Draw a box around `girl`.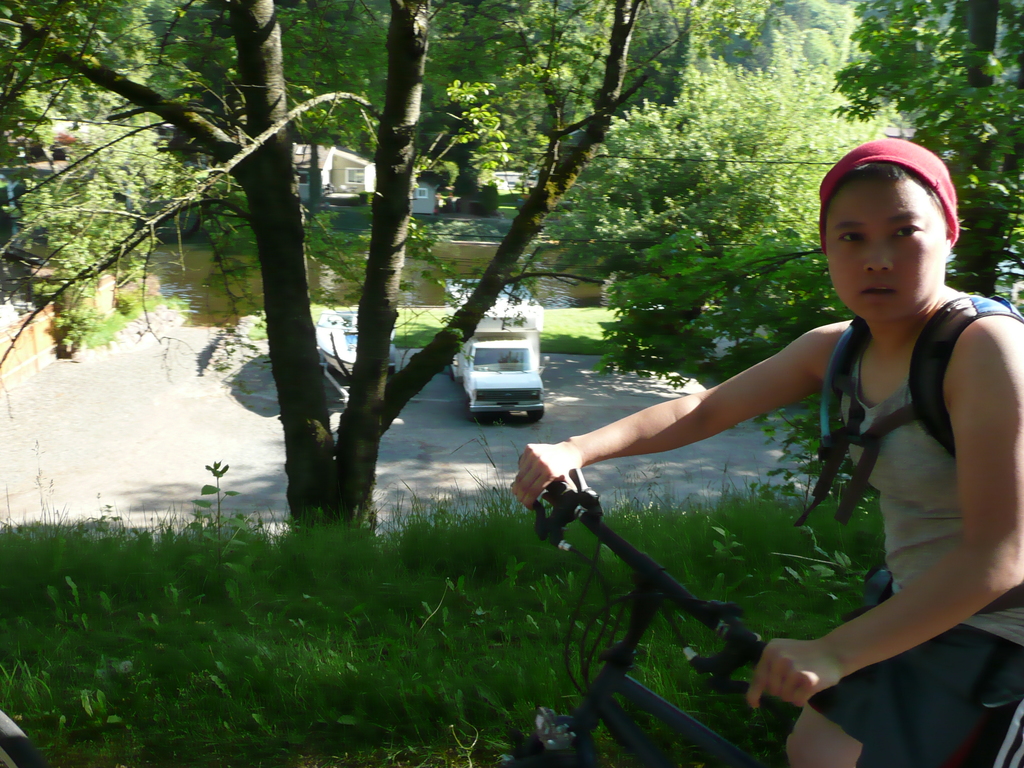
crop(510, 139, 1023, 767).
